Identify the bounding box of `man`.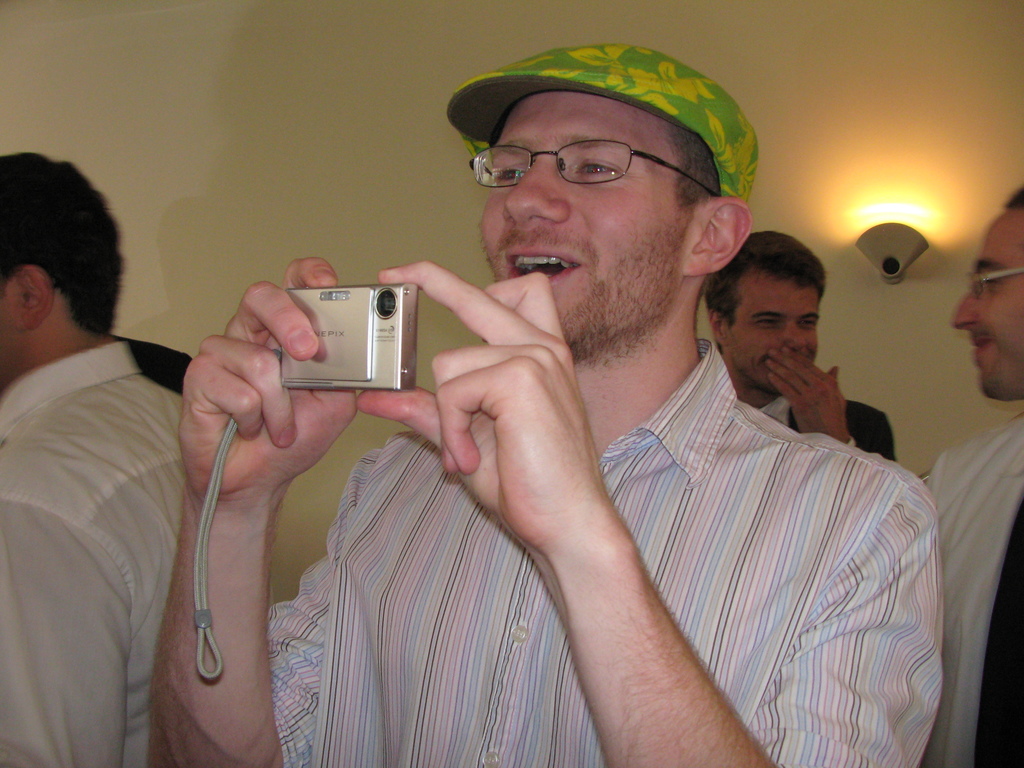
929,184,1023,767.
